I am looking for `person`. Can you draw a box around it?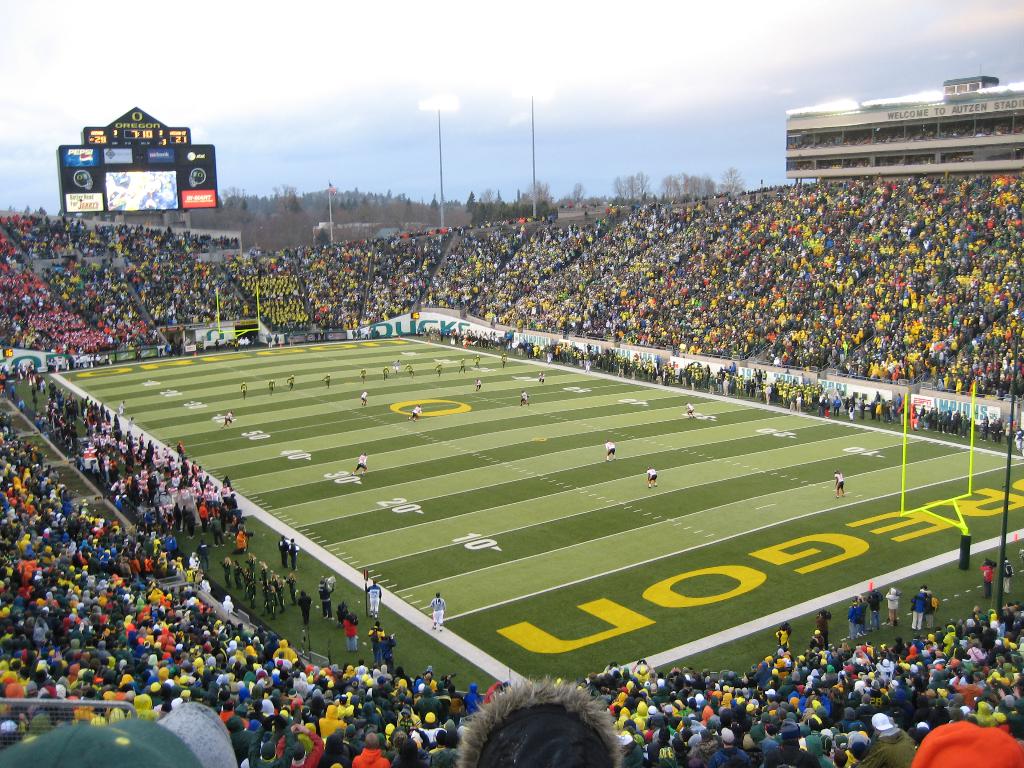
Sure, the bounding box is box=[357, 371, 365, 384].
